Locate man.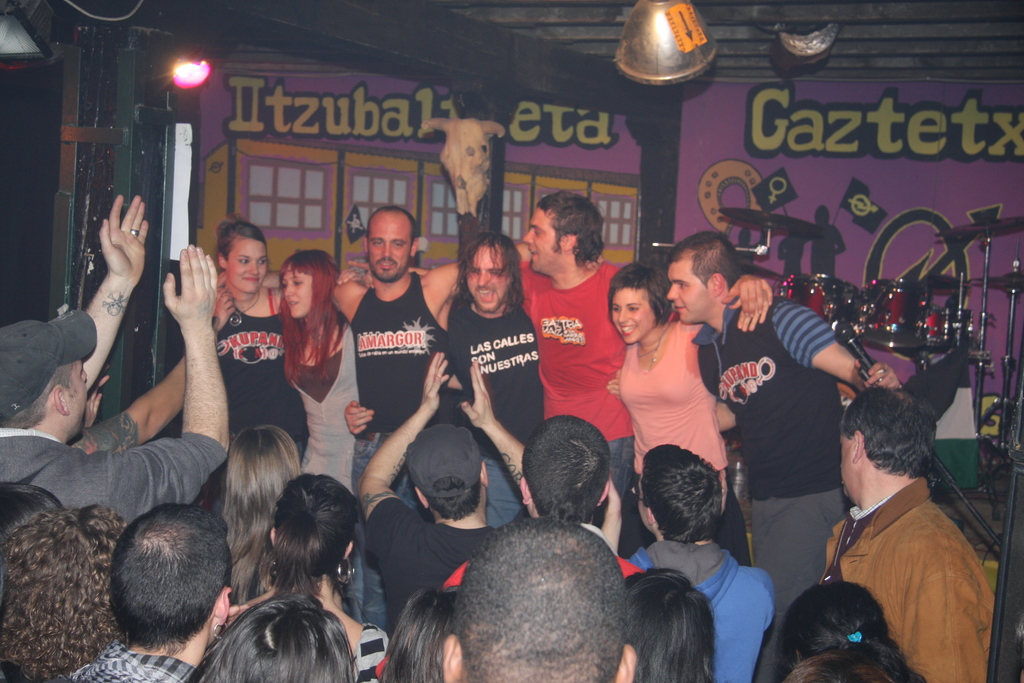
Bounding box: x1=796 y1=384 x2=1011 y2=682.
